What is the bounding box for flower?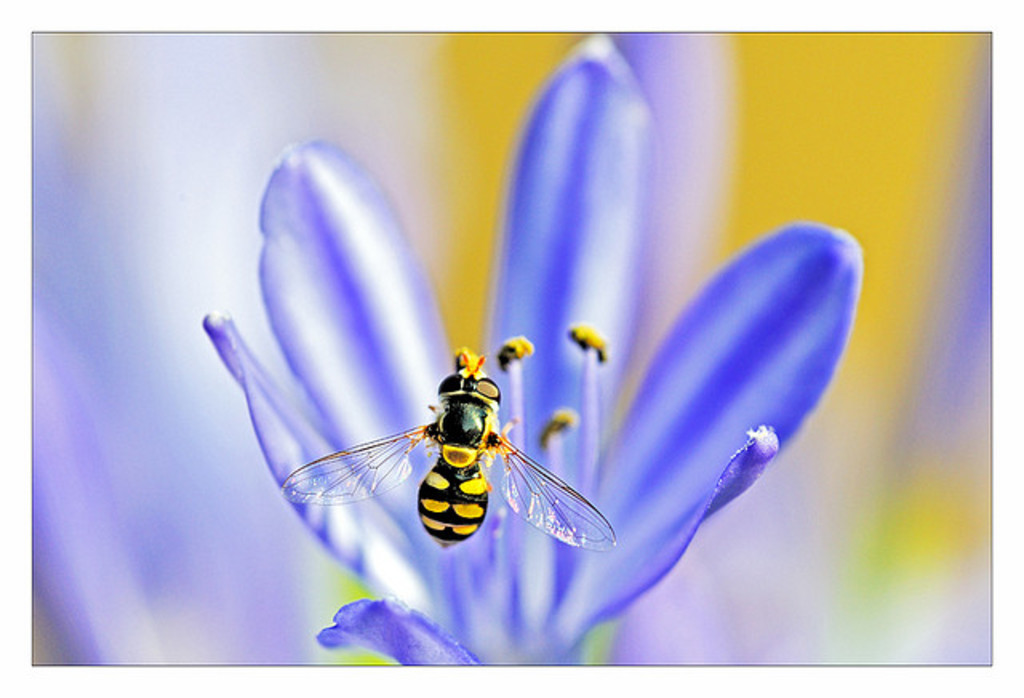
[158, 70, 899, 661].
